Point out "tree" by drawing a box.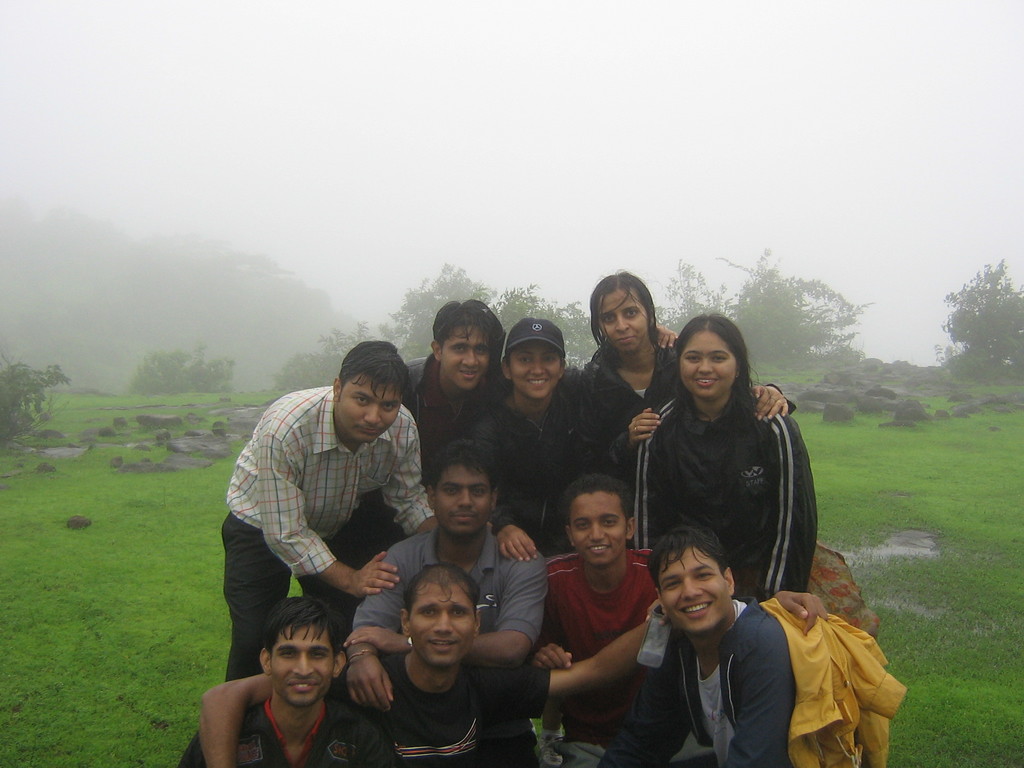
{"x1": 939, "y1": 265, "x2": 1023, "y2": 380}.
